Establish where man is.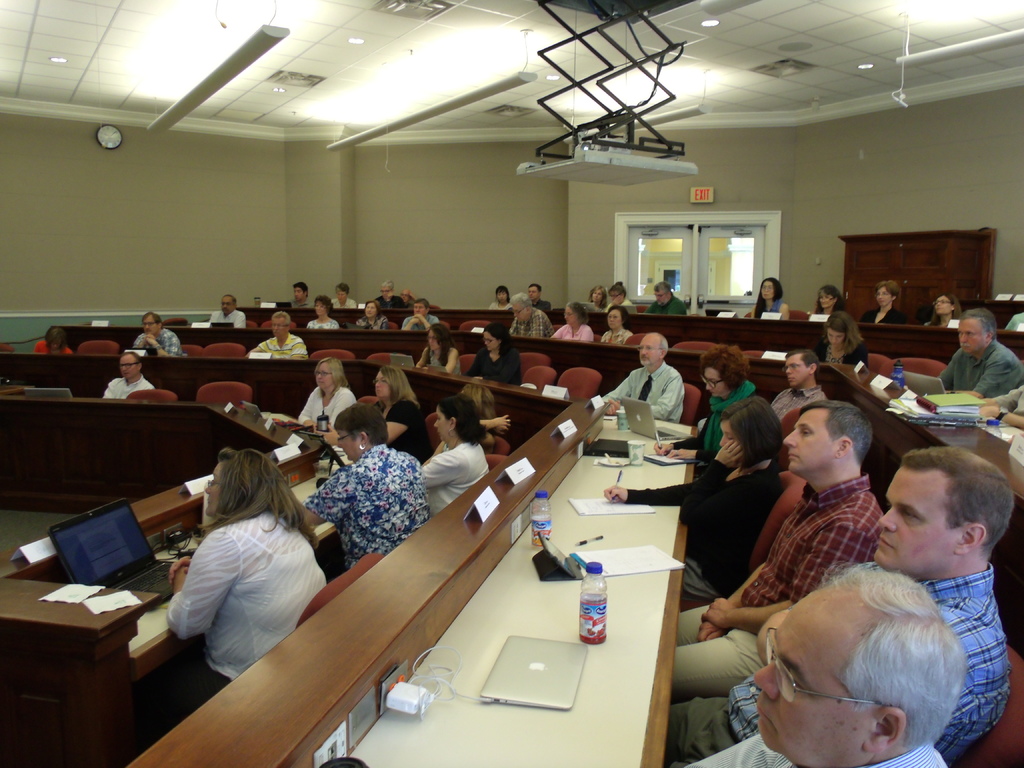
Established at x1=669, y1=440, x2=1023, y2=749.
